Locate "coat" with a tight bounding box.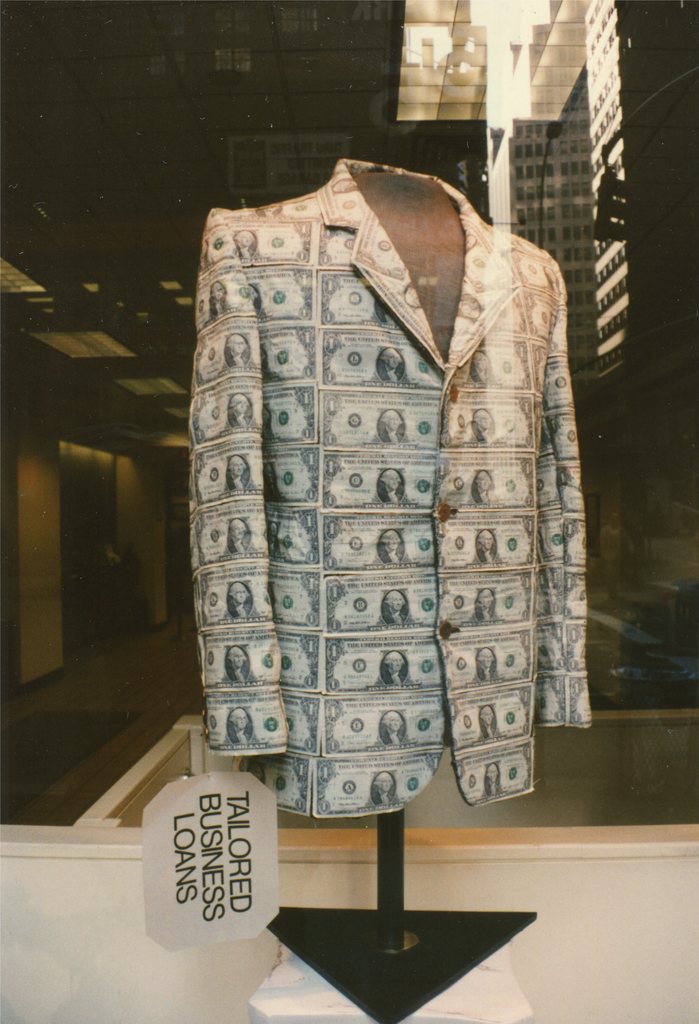
[x1=225, y1=351, x2=250, y2=367].
